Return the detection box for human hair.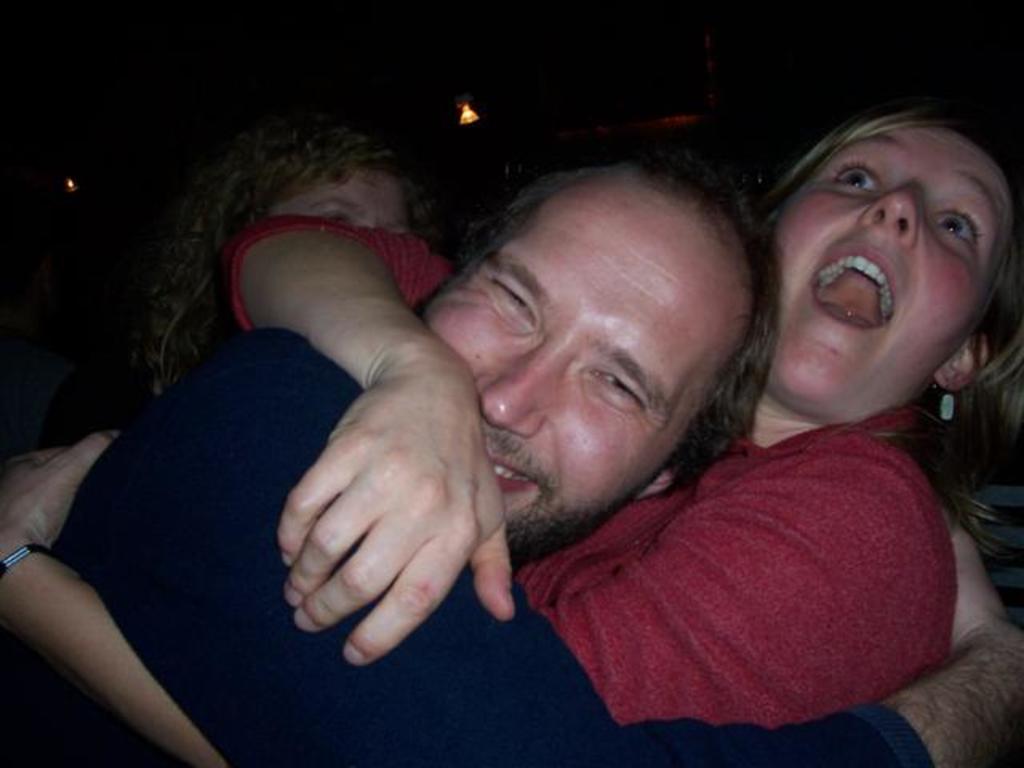
[x1=122, y1=109, x2=440, y2=402].
